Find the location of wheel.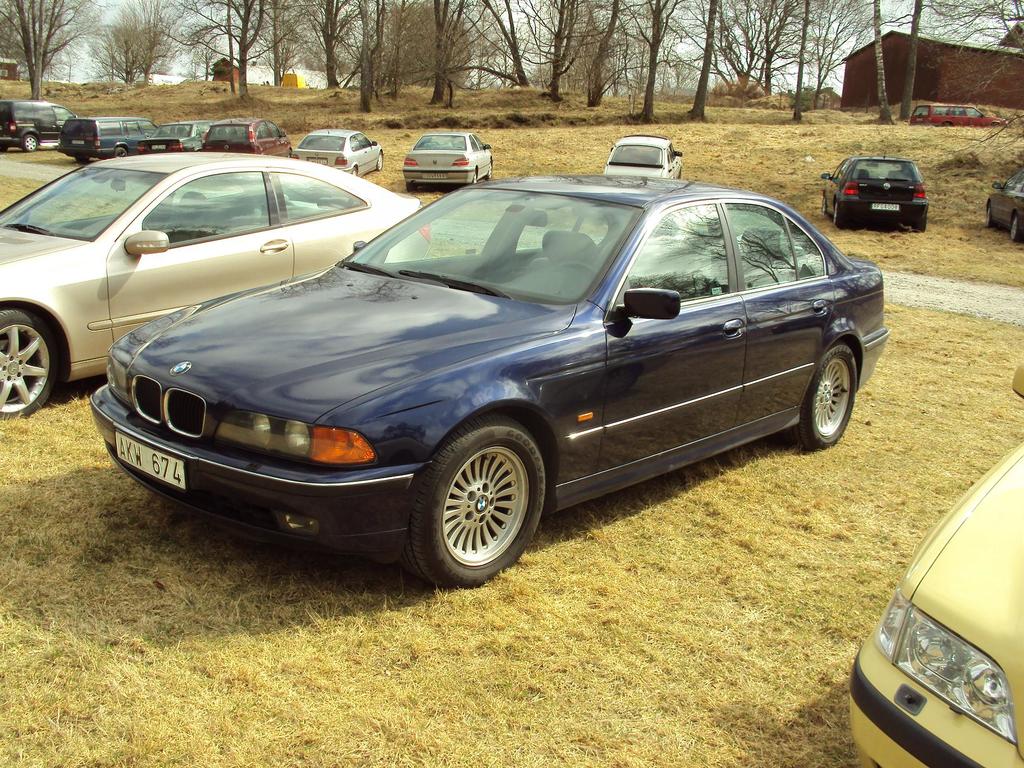
Location: BBox(376, 152, 384, 167).
